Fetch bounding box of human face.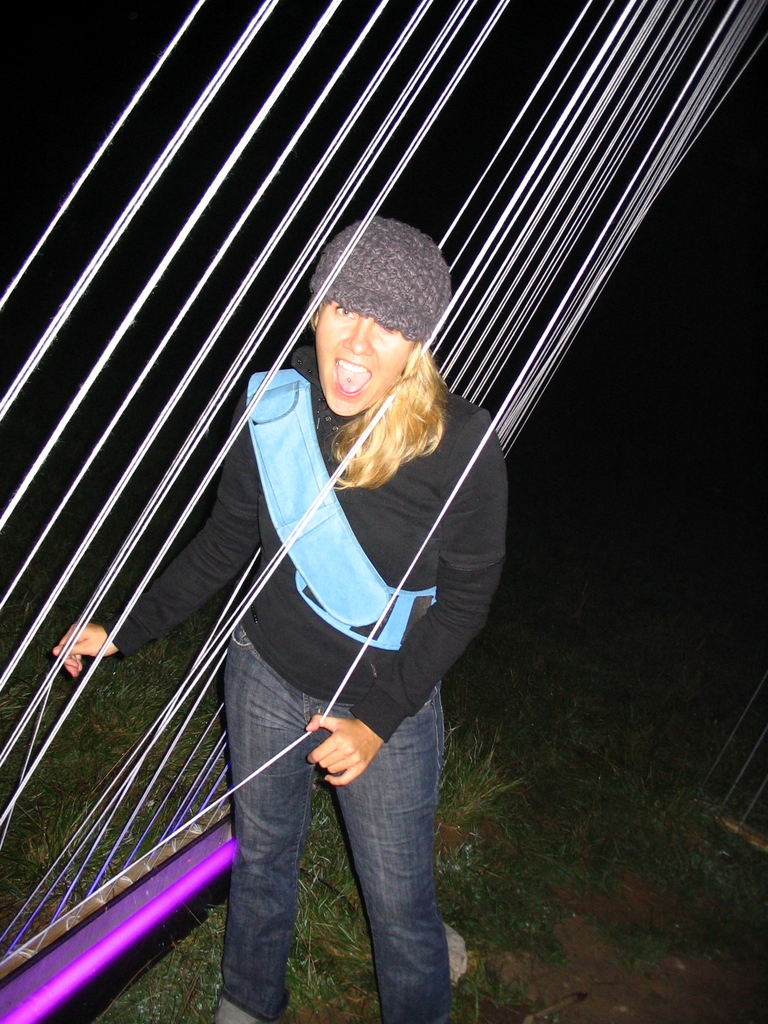
Bbox: 319, 300, 412, 417.
